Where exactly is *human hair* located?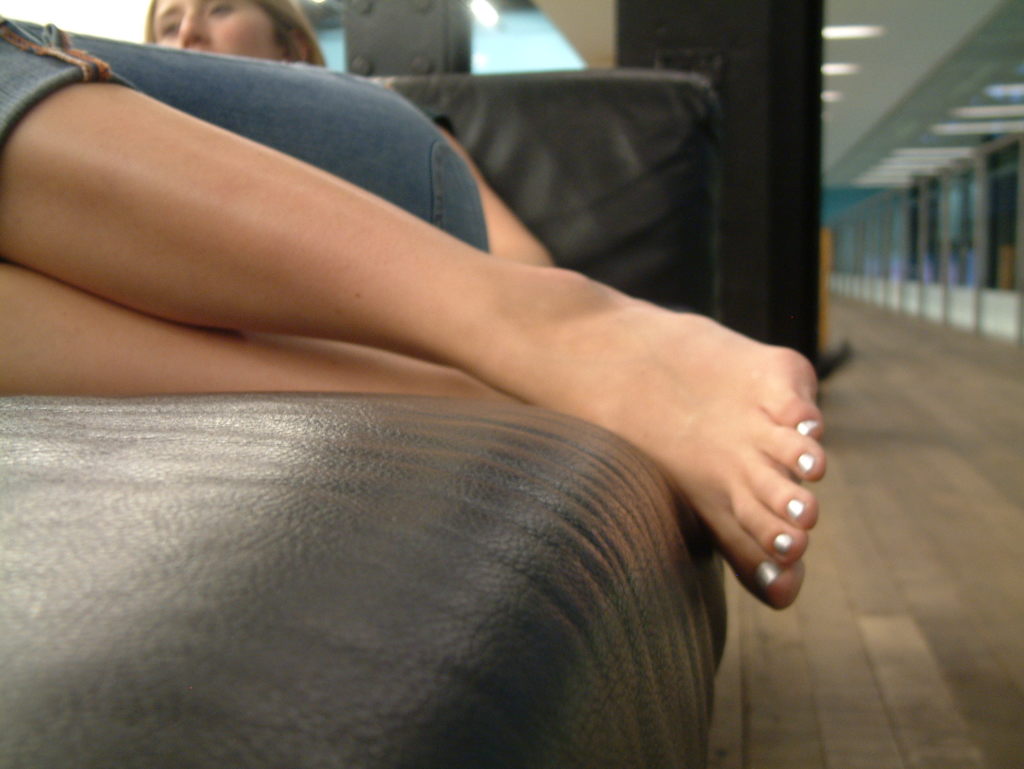
Its bounding box is detection(134, 0, 331, 60).
